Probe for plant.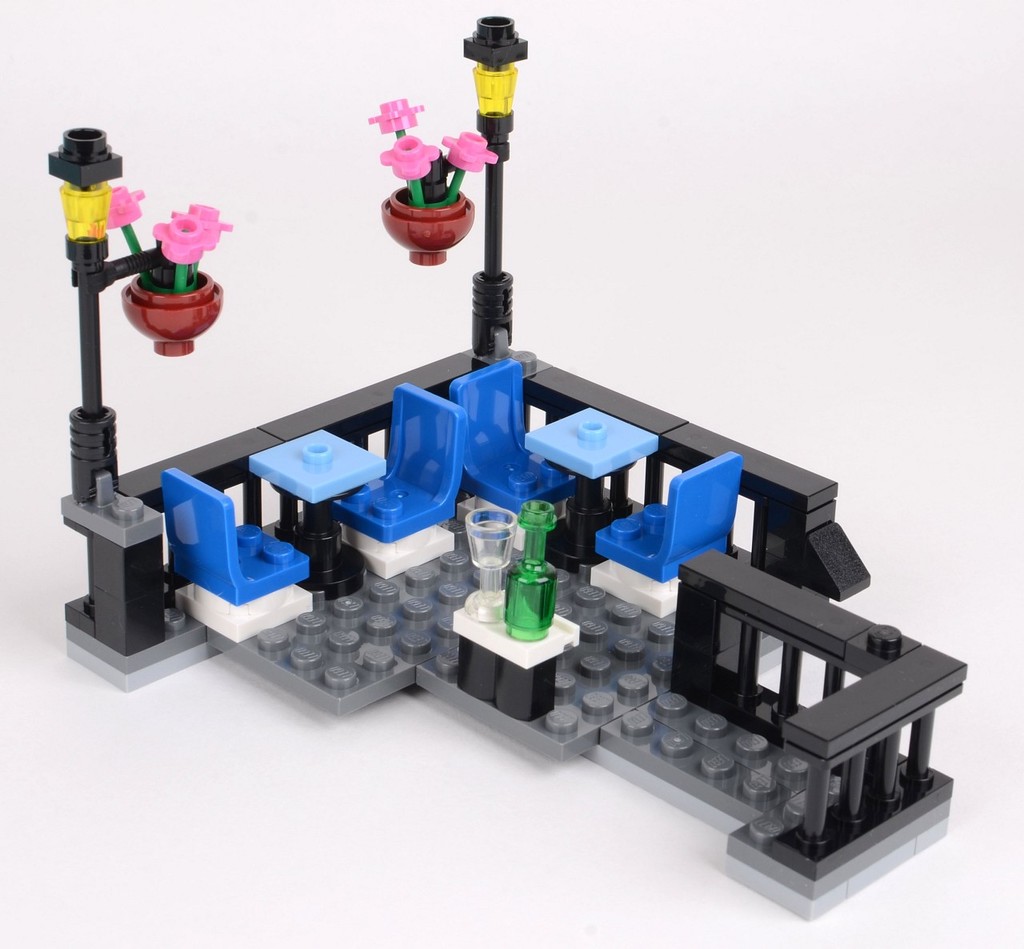
Probe result: <region>366, 95, 498, 213</region>.
